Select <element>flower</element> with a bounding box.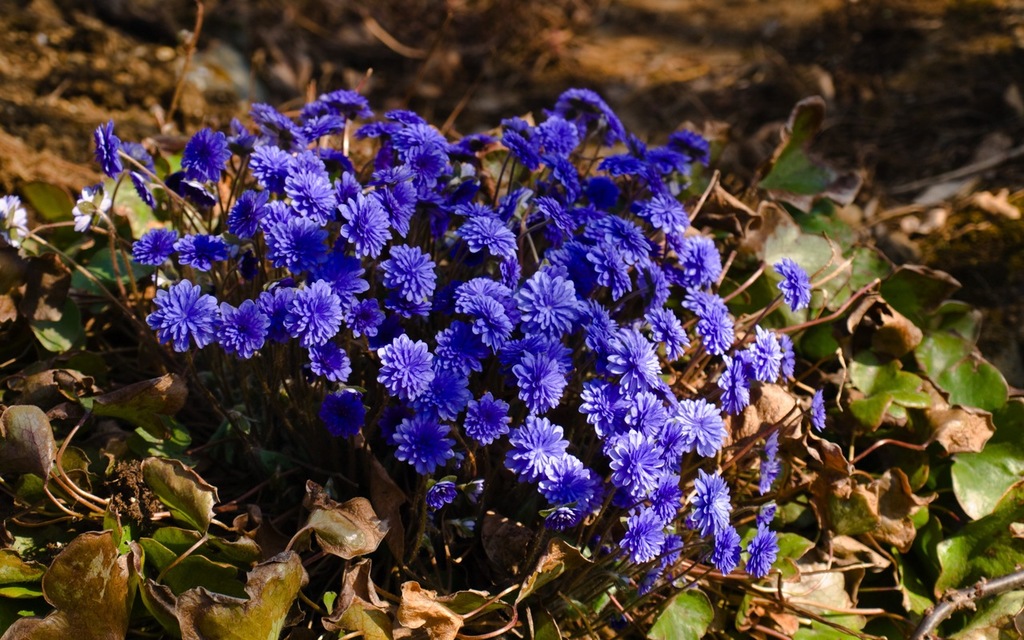
x1=222, y1=122, x2=254, y2=157.
